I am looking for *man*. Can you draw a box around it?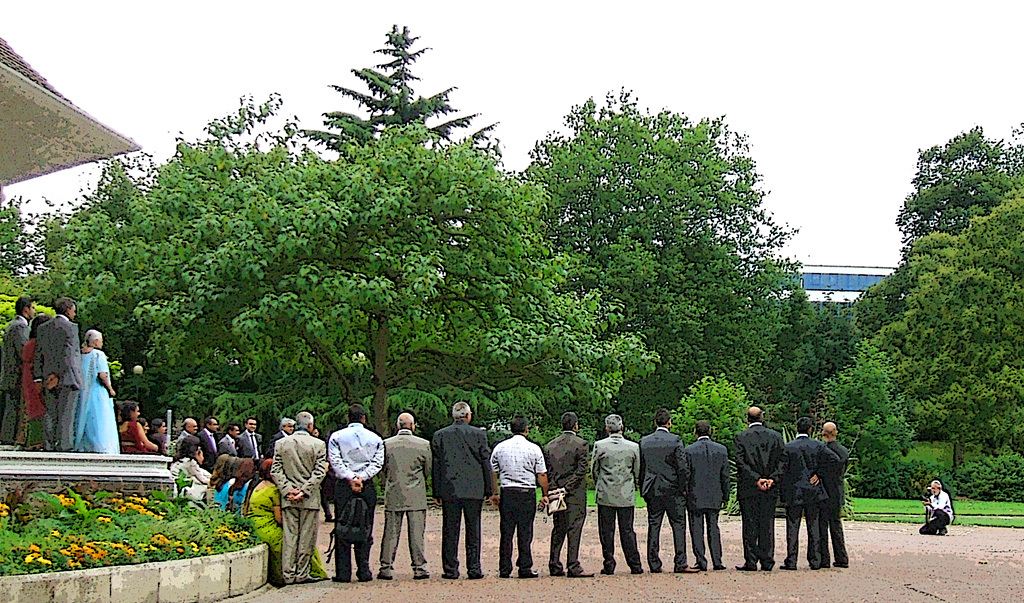
Sure, the bounding box is (261, 417, 297, 460).
